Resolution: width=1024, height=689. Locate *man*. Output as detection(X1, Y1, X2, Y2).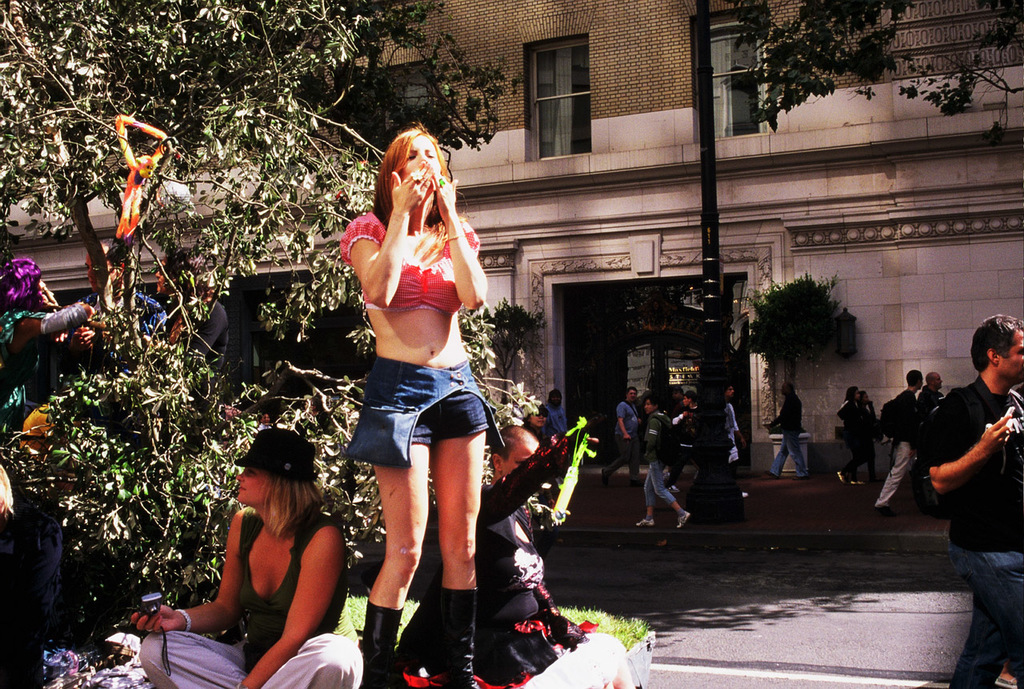
detection(595, 384, 650, 485).
